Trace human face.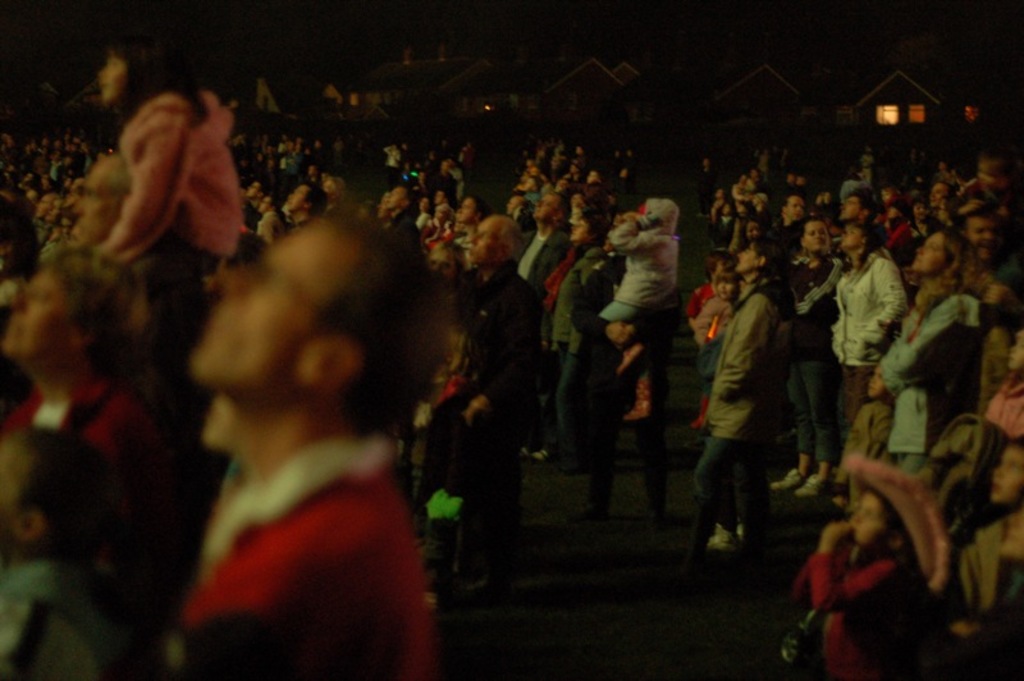
Traced to [573, 216, 589, 243].
